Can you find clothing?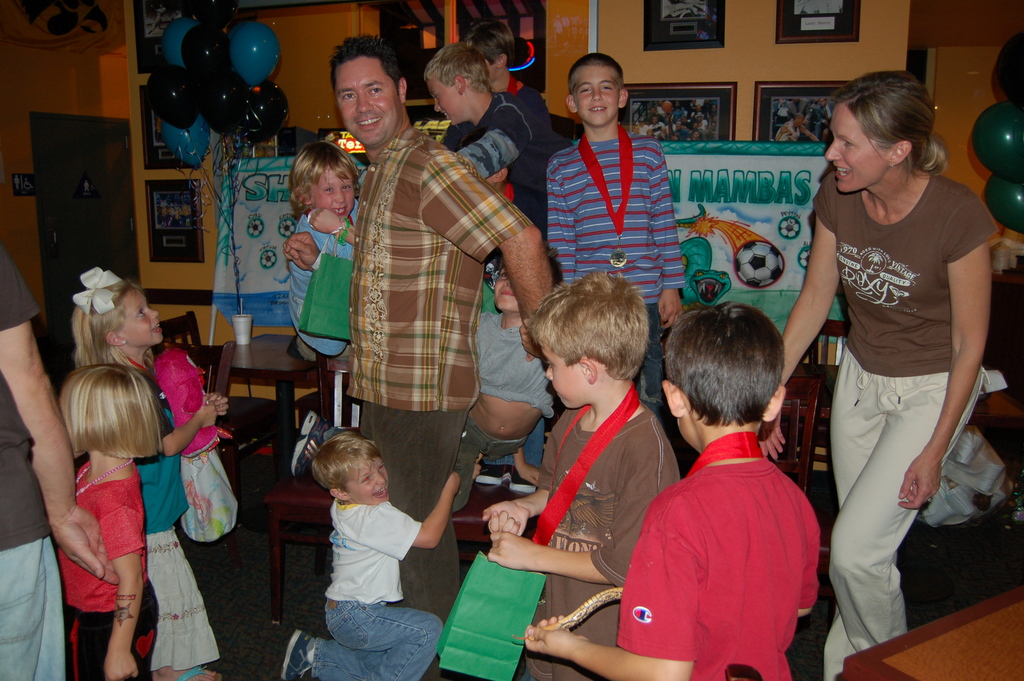
Yes, bounding box: rect(615, 464, 825, 680).
